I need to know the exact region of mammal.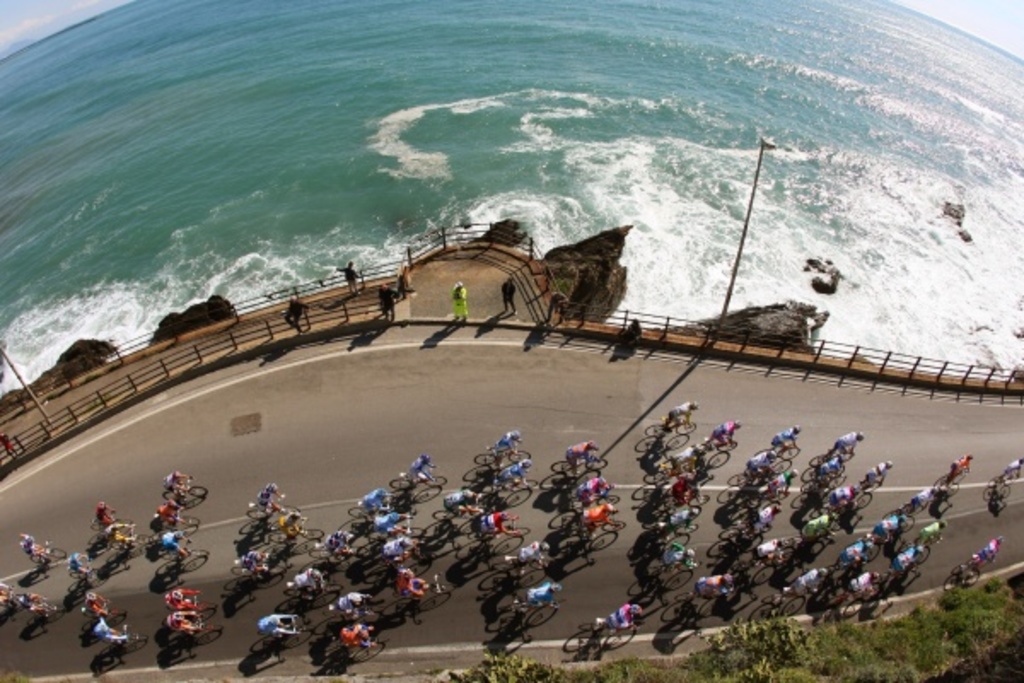
Region: left=70, top=552, right=90, bottom=577.
